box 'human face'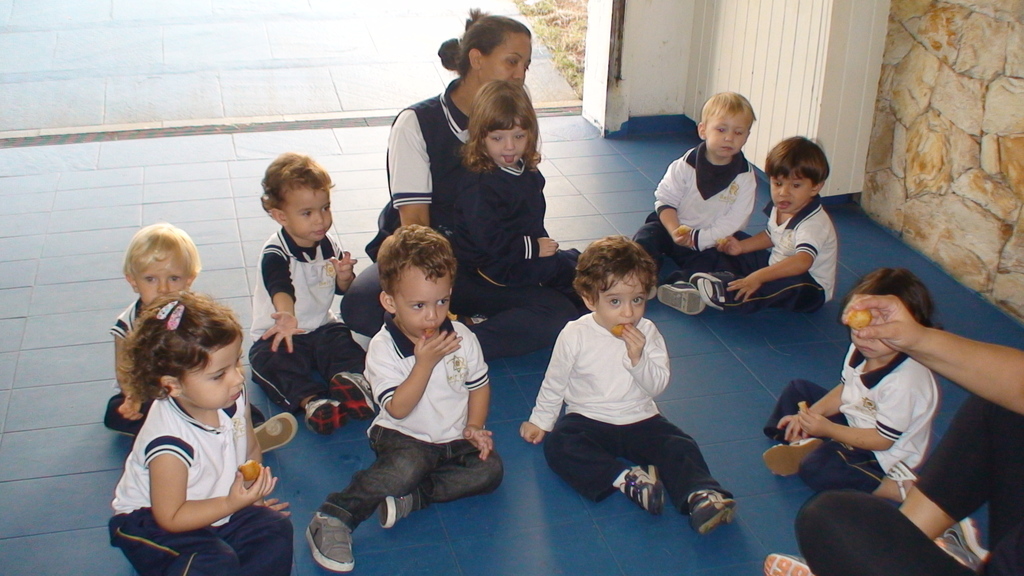
[851, 335, 890, 367]
